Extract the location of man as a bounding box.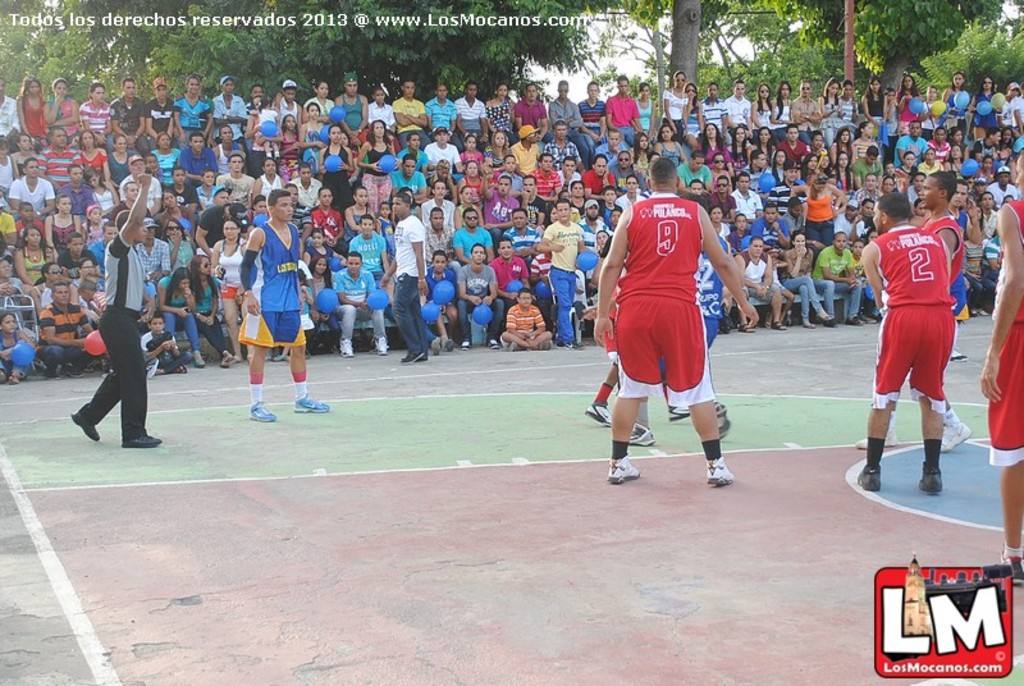
detection(576, 79, 609, 136).
